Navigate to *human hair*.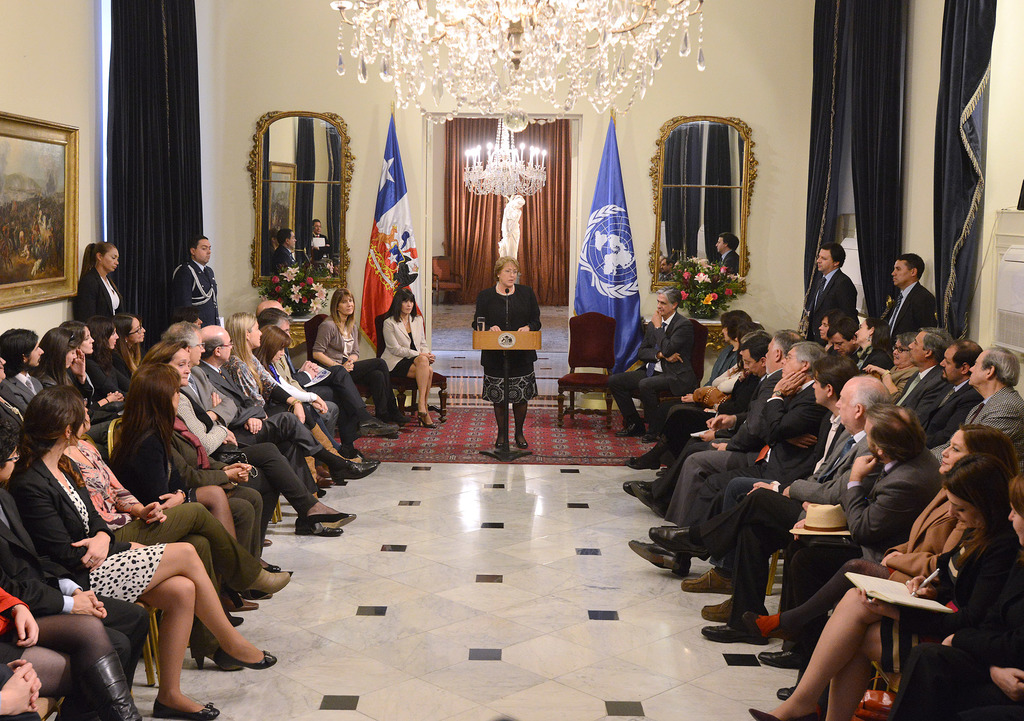
Navigation target: 947/339/973/365.
